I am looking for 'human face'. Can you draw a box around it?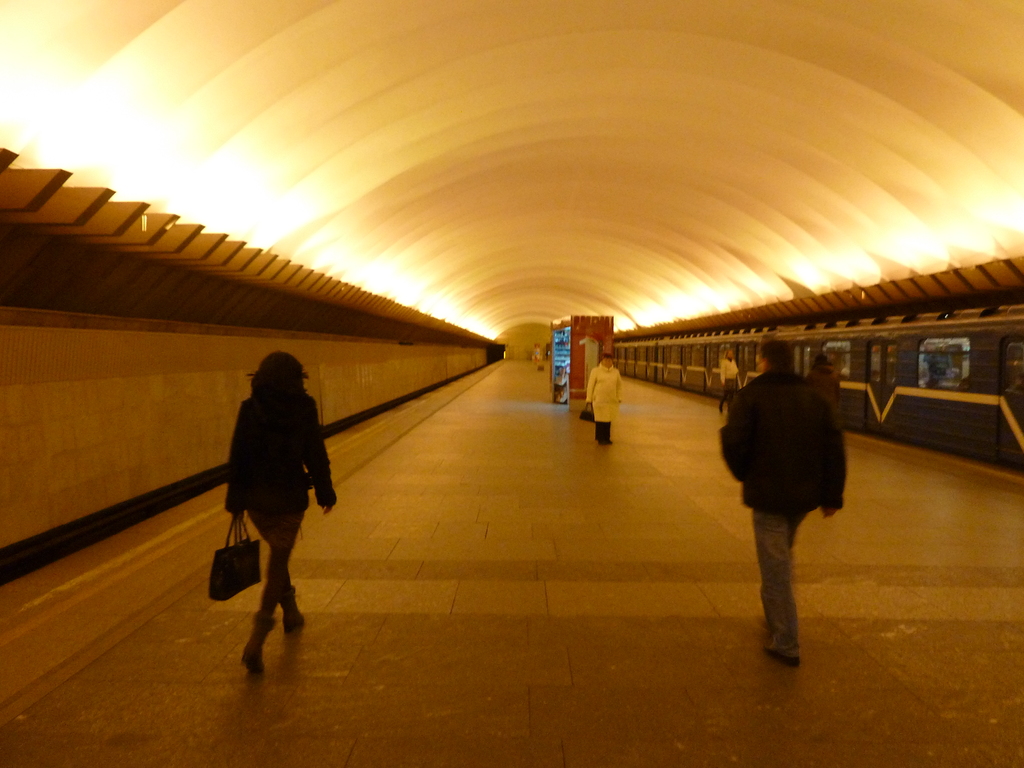
Sure, the bounding box is <box>726,350,734,359</box>.
